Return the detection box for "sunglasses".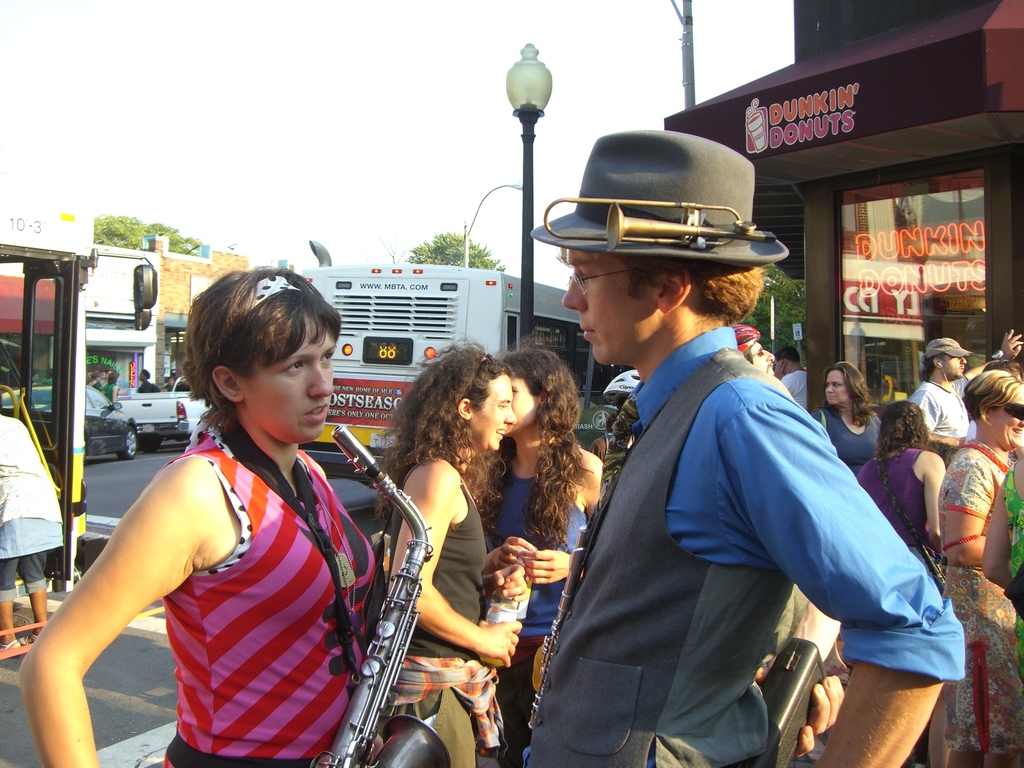
1005 406 1023 419.
